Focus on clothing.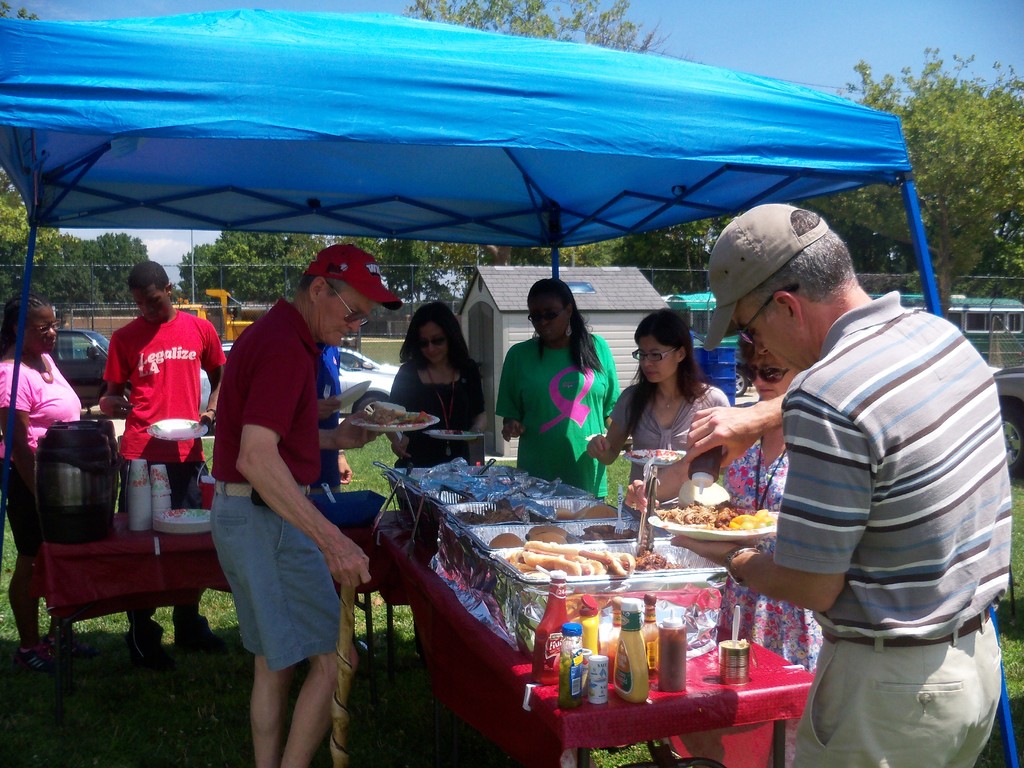
Focused at {"x1": 731, "y1": 226, "x2": 1008, "y2": 756}.
